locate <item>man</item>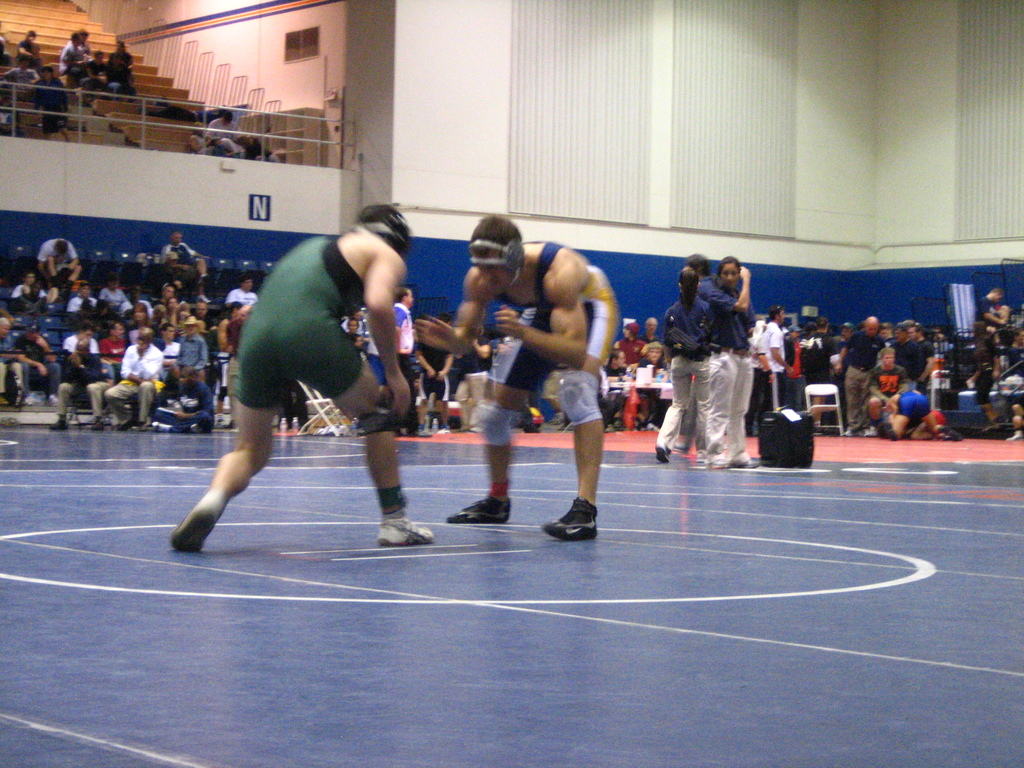
[x1=0, y1=314, x2=22, y2=410]
